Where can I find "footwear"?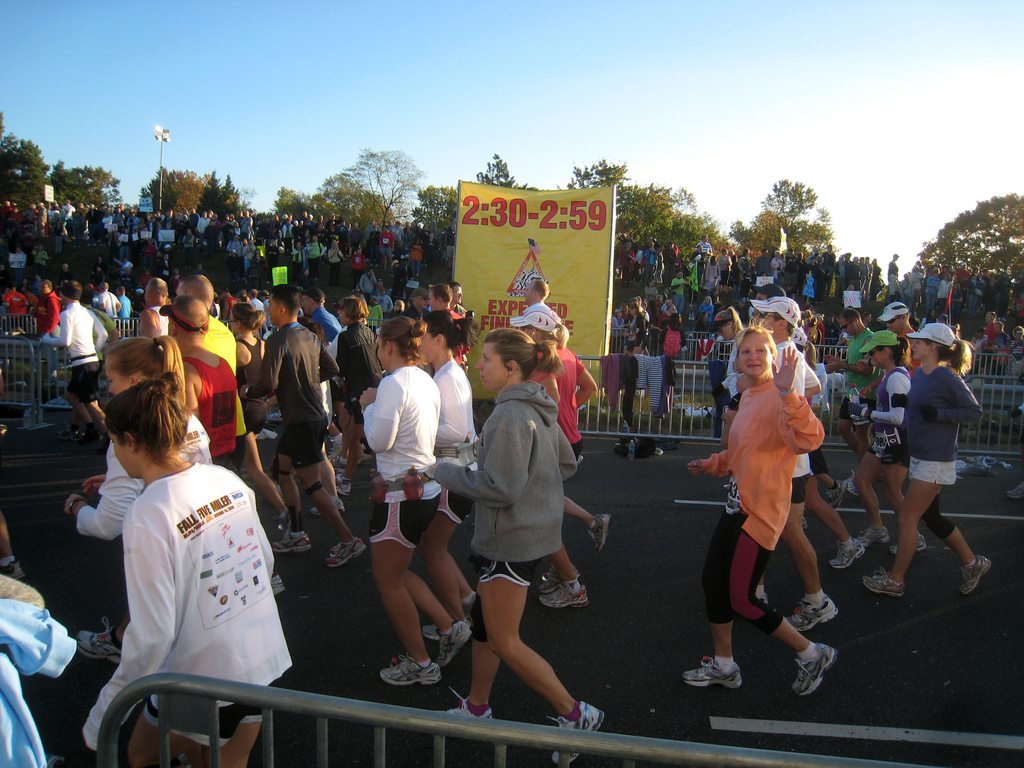
You can find it at x1=553, y1=577, x2=590, y2=612.
